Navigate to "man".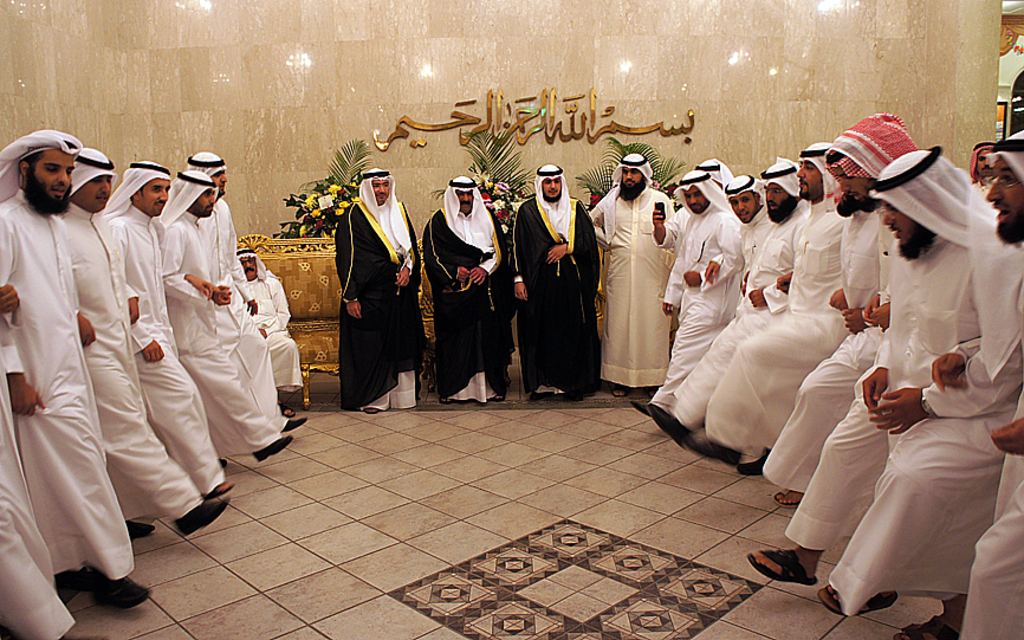
Navigation target: Rect(763, 114, 922, 516).
